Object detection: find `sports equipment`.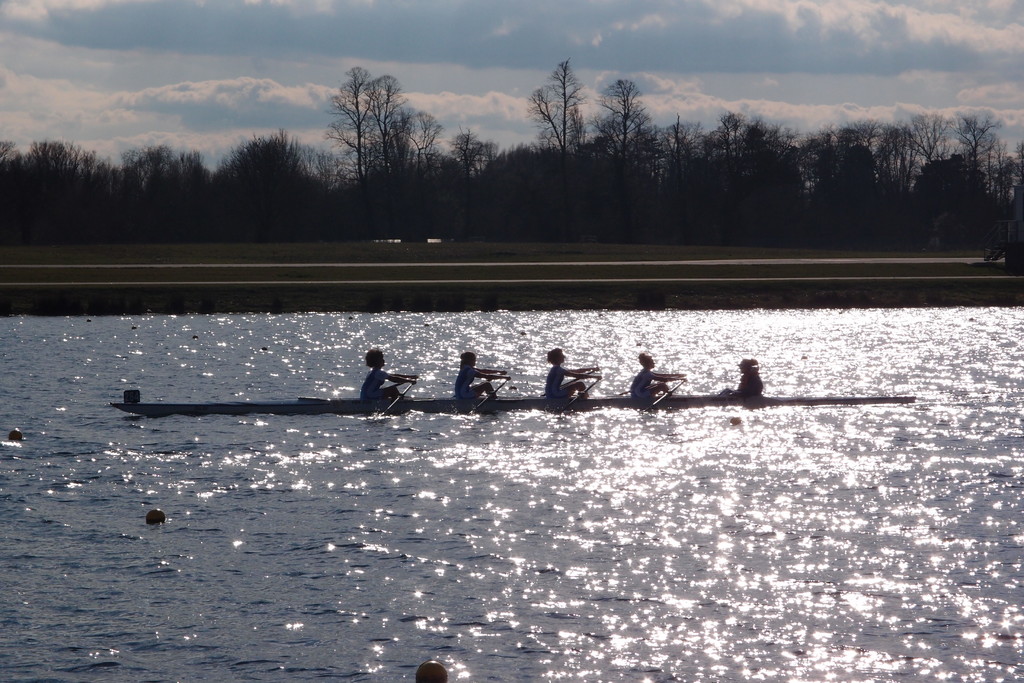
[x1=381, y1=378, x2=416, y2=420].
